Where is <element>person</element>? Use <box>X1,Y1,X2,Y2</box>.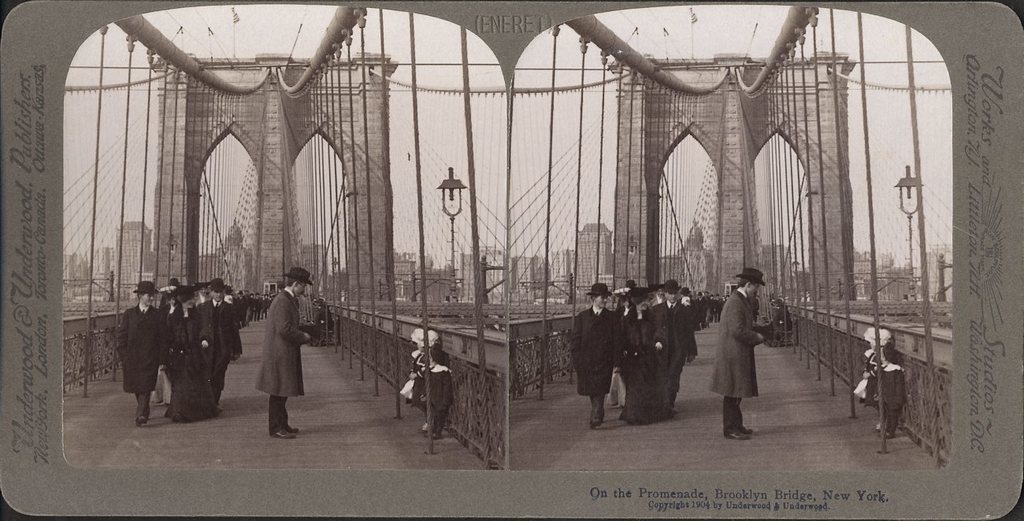
<box>851,322,878,404</box>.
